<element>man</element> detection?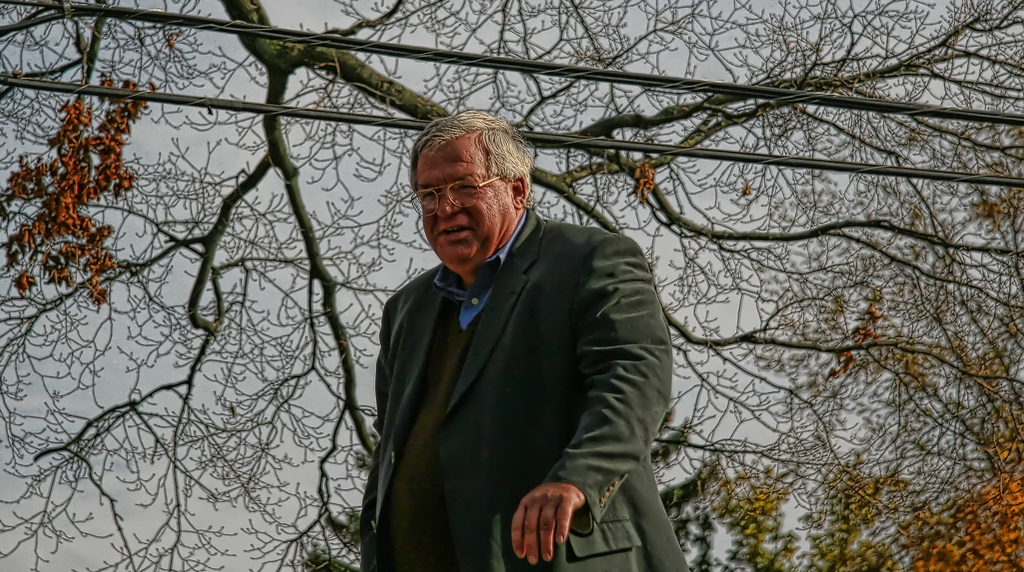
bbox=[352, 117, 675, 571]
